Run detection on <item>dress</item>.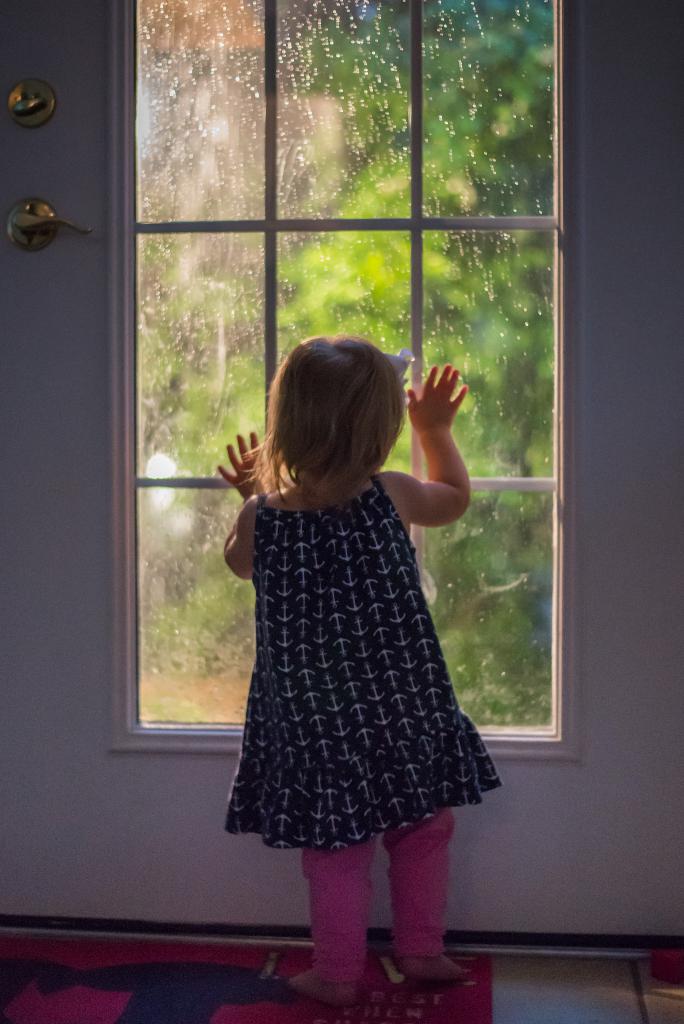
Result: BBox(216, 479, 510, 855).
